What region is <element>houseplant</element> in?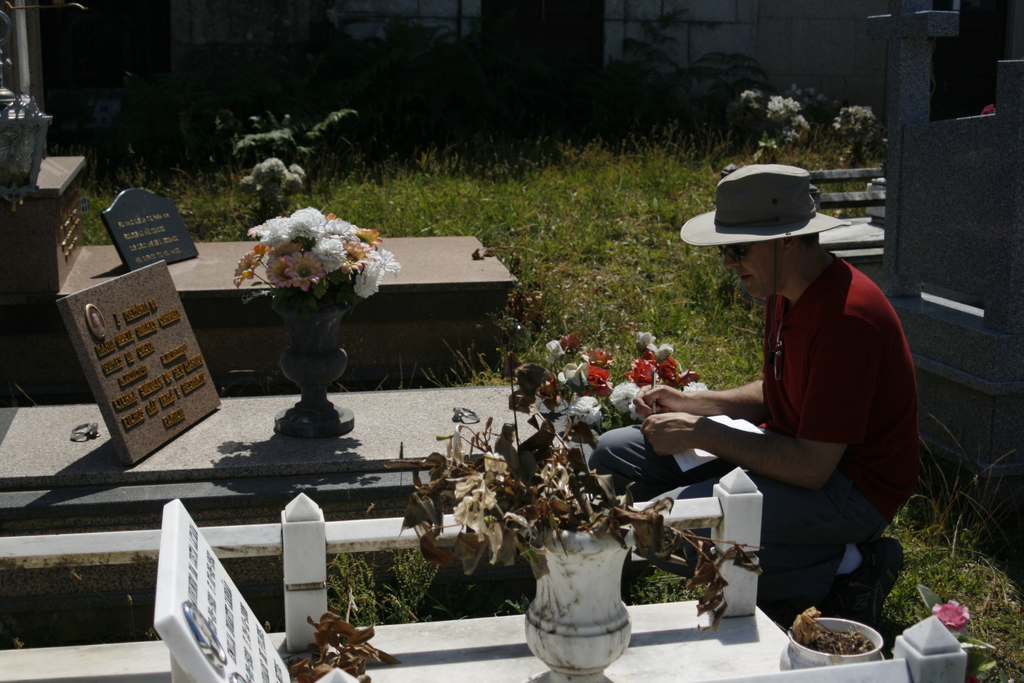
[222,202,399,434].
